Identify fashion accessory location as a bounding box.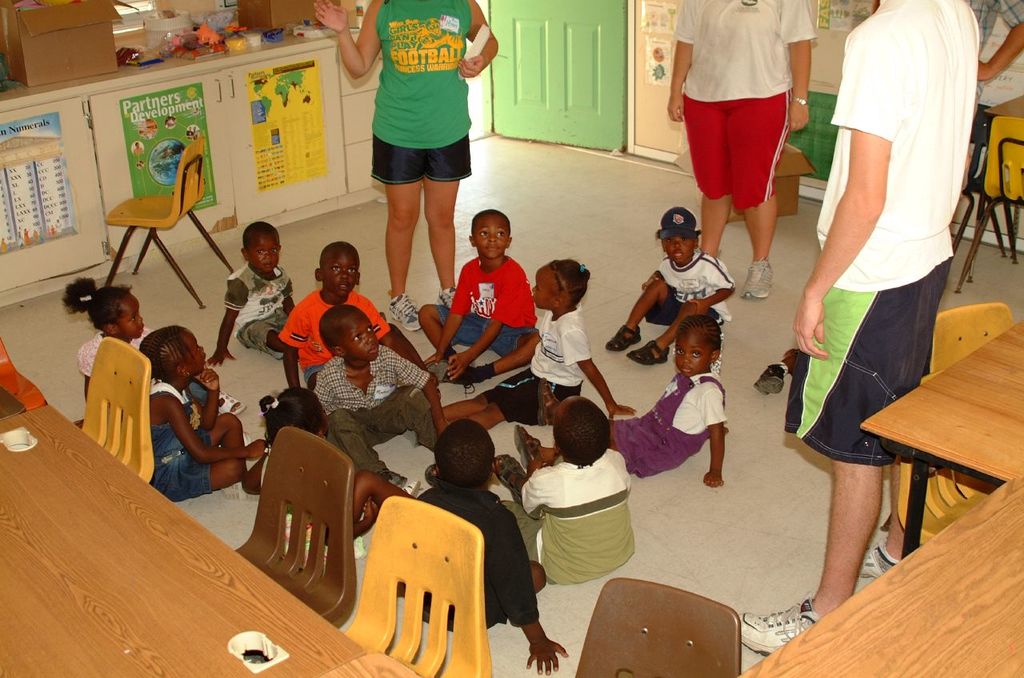
<box>861,538,897,582</box>.
